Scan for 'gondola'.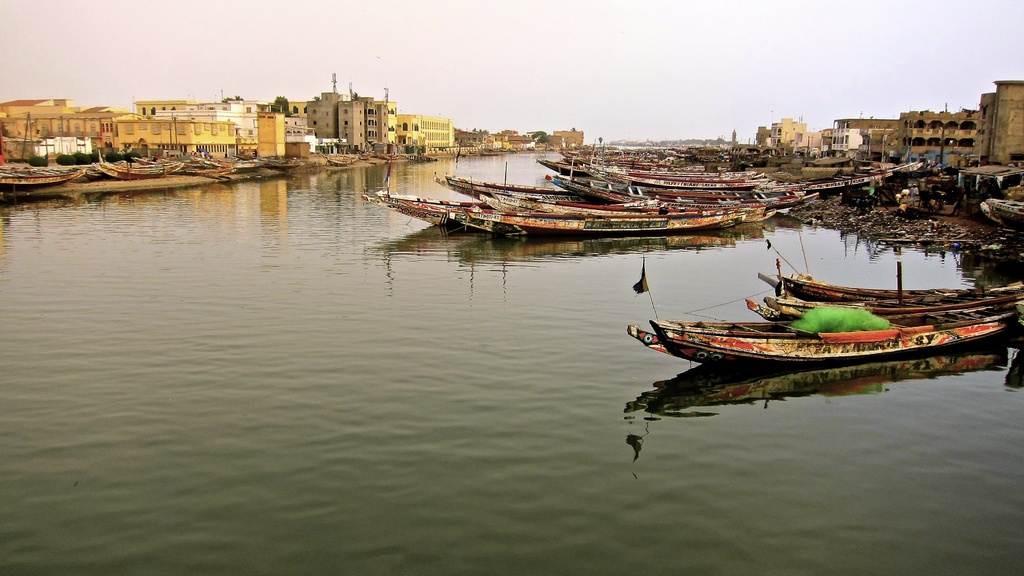
Scan result: crop(97, 148, 184, 180).
